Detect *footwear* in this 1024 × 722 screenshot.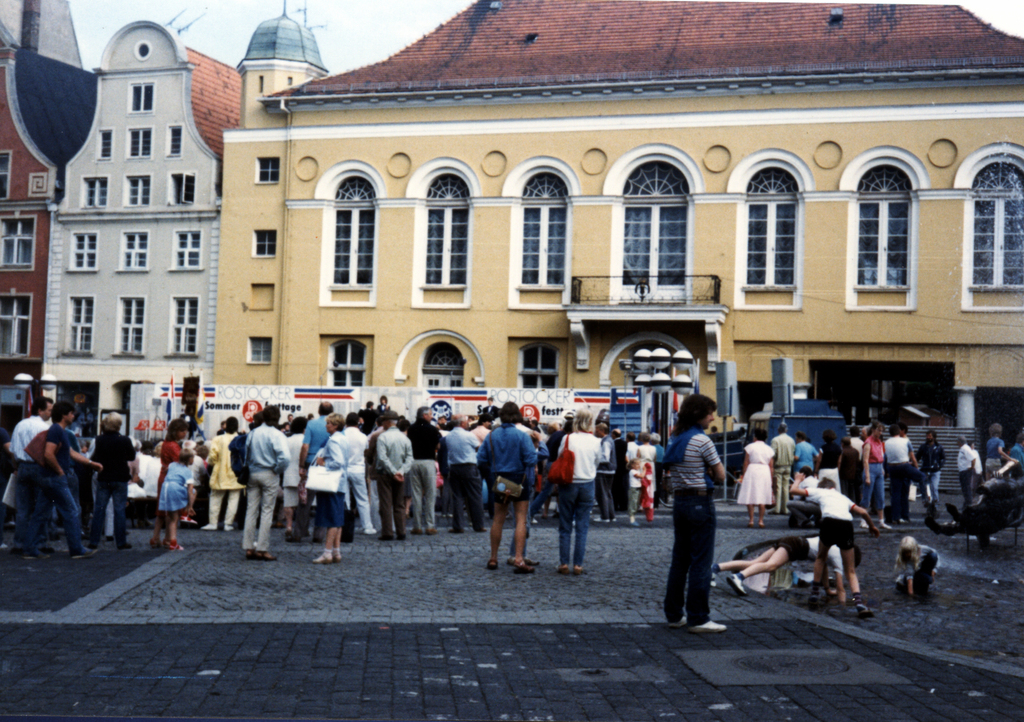
Detection: left=21, top=550, right=49, bottom=561.
